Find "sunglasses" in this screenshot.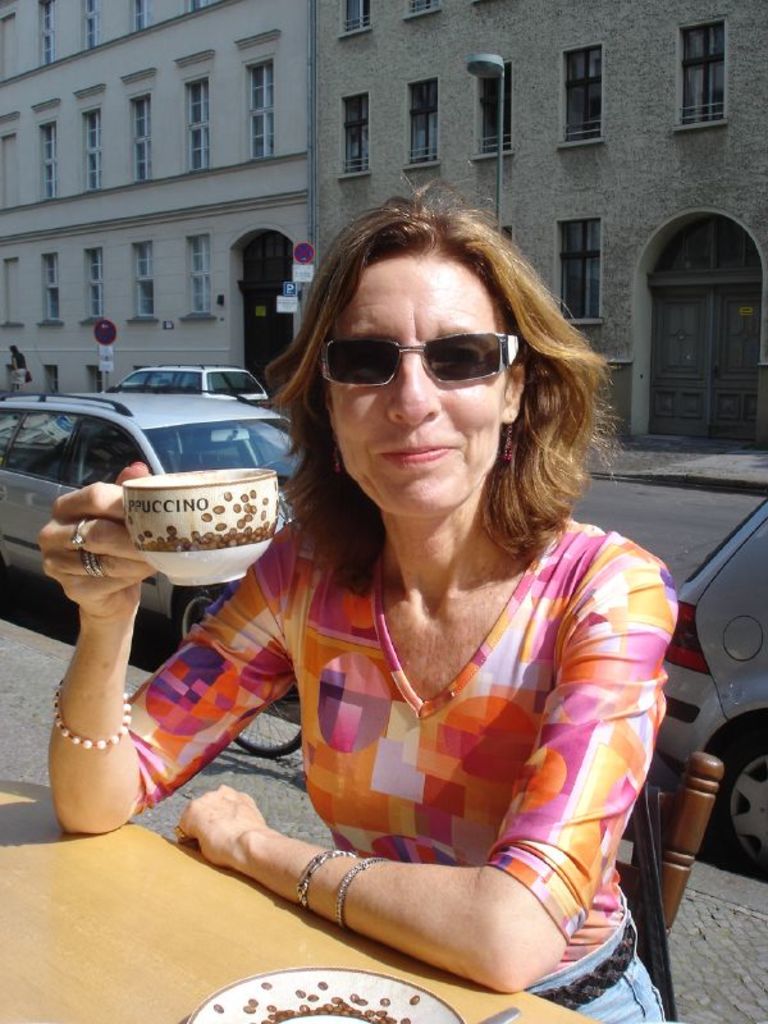
The bounding box for "sunglasses" is 307/328/539/392.
